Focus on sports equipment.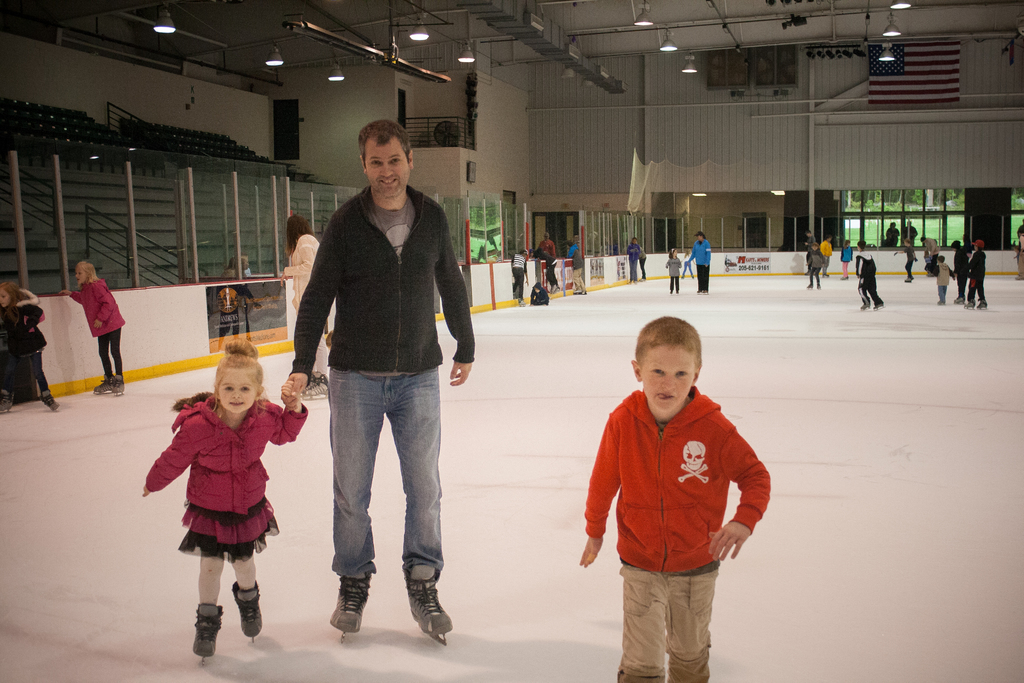
Focused at detection(400, 563, 452, 646).
